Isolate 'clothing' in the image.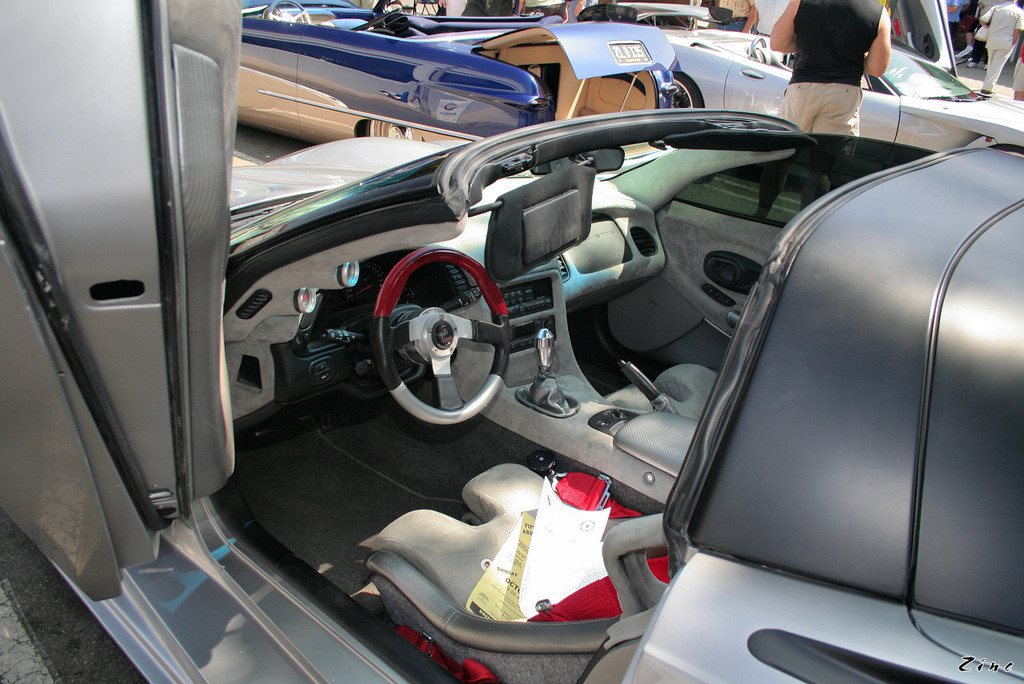
Isolated region: 785:1:901:125.
